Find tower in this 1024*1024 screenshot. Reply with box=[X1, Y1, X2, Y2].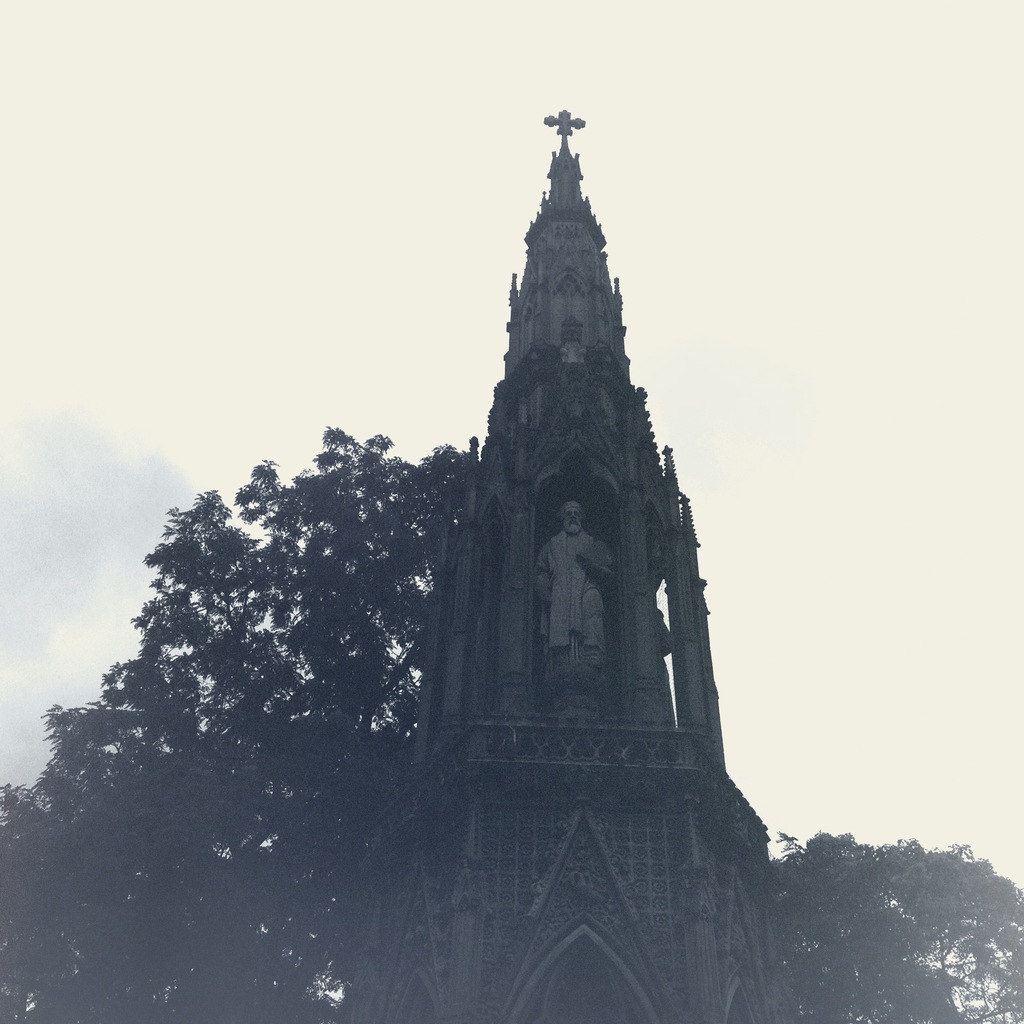
box=[397, 68, 822, 934].
